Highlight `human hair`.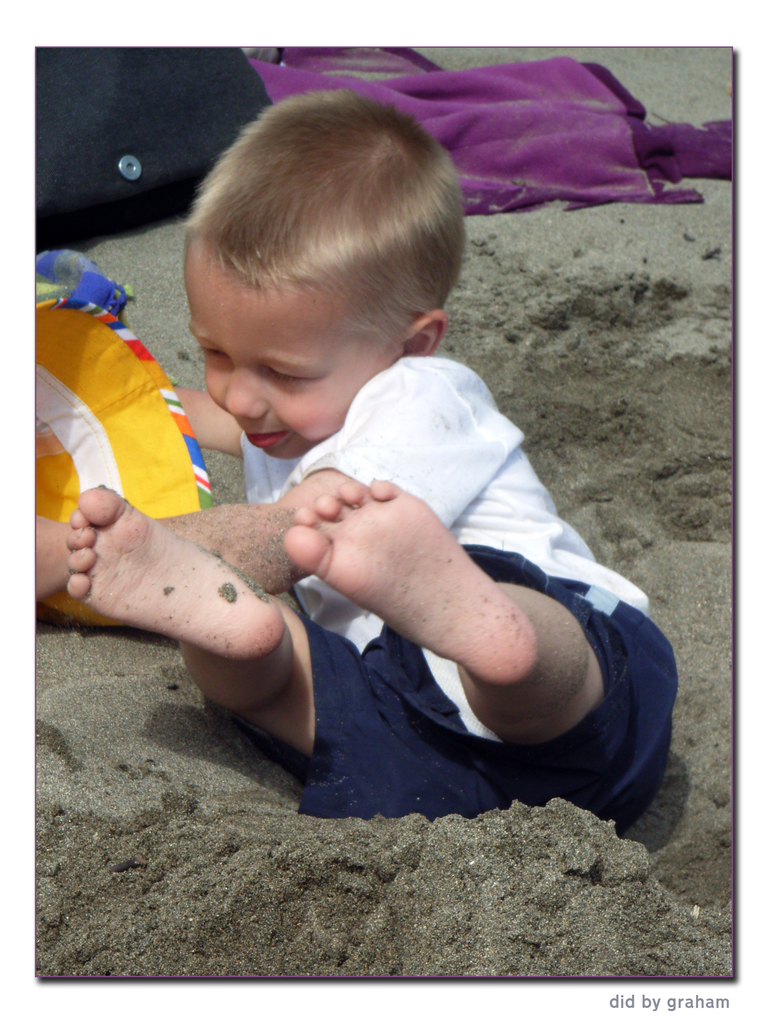
Highlighted region: (187, 83, 462, 396).
